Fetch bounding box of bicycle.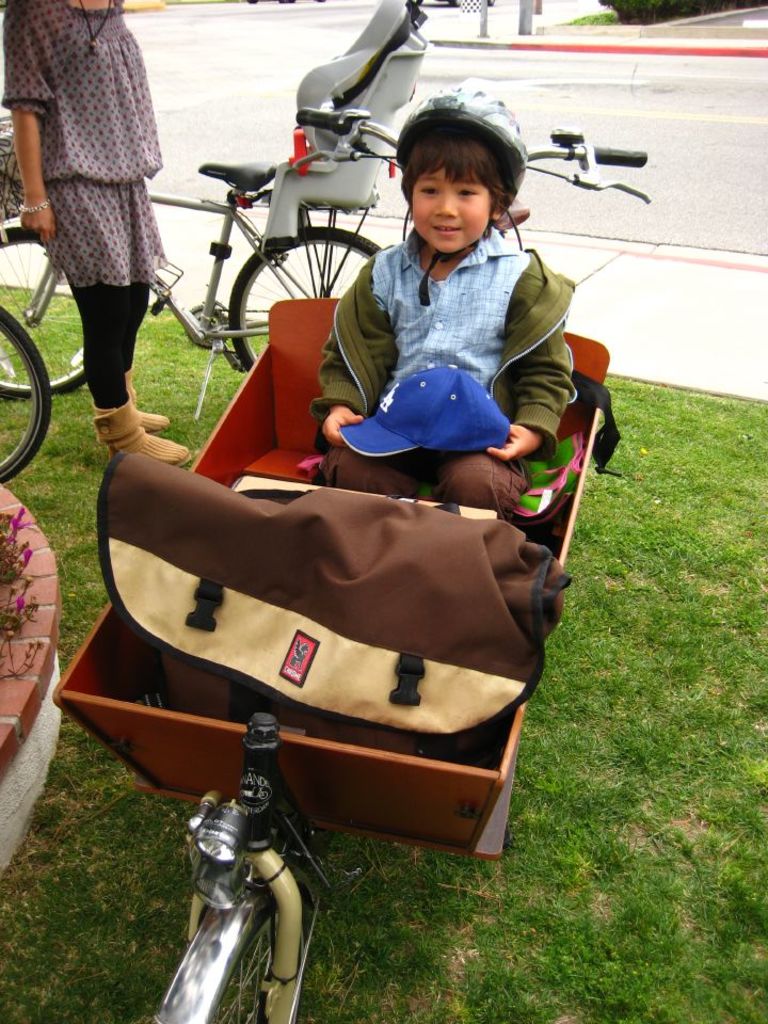
Bbox: box(0, 155, 375, 410).
